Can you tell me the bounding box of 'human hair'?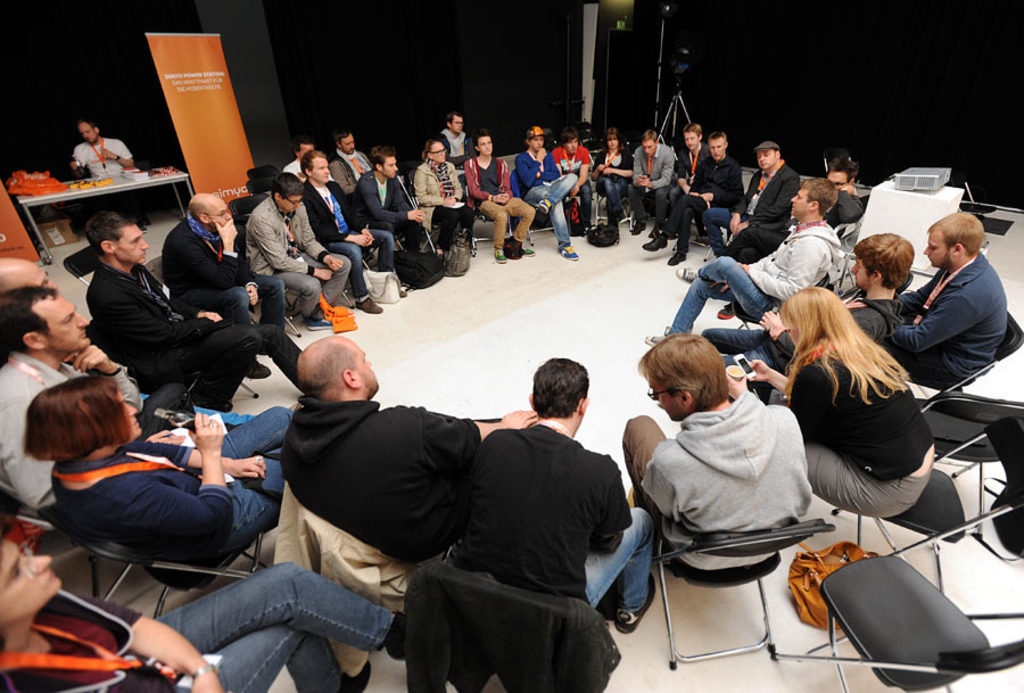
(0,281,58,350).
